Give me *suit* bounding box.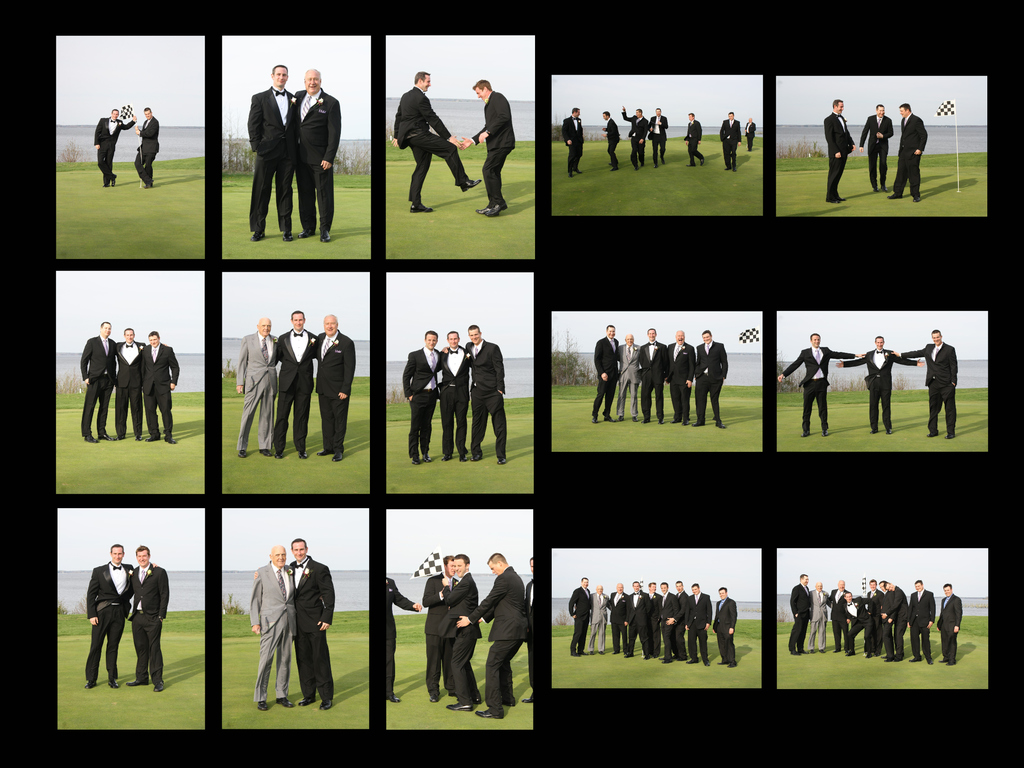
[left=872, top=590, right=883, bottom=648].
